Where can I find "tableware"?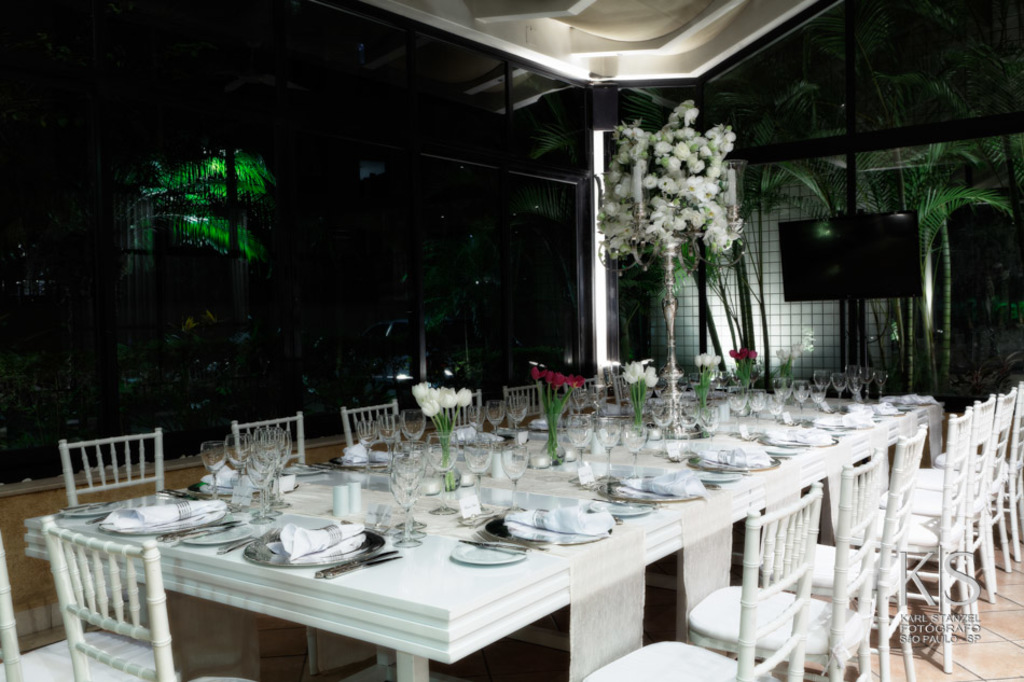
You can find it at {"x1": 202, "y1": 445, "x2": 222, "y2": 490}.
